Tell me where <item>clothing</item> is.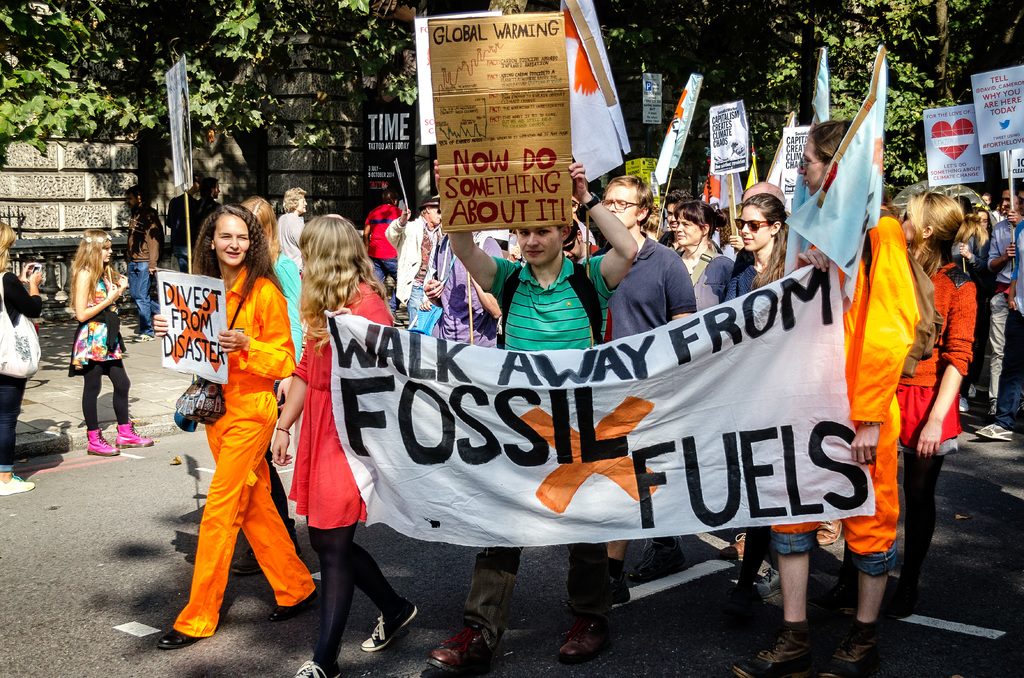
<item>clothing</item> is at bbox=[0, 265, 47, 470].
